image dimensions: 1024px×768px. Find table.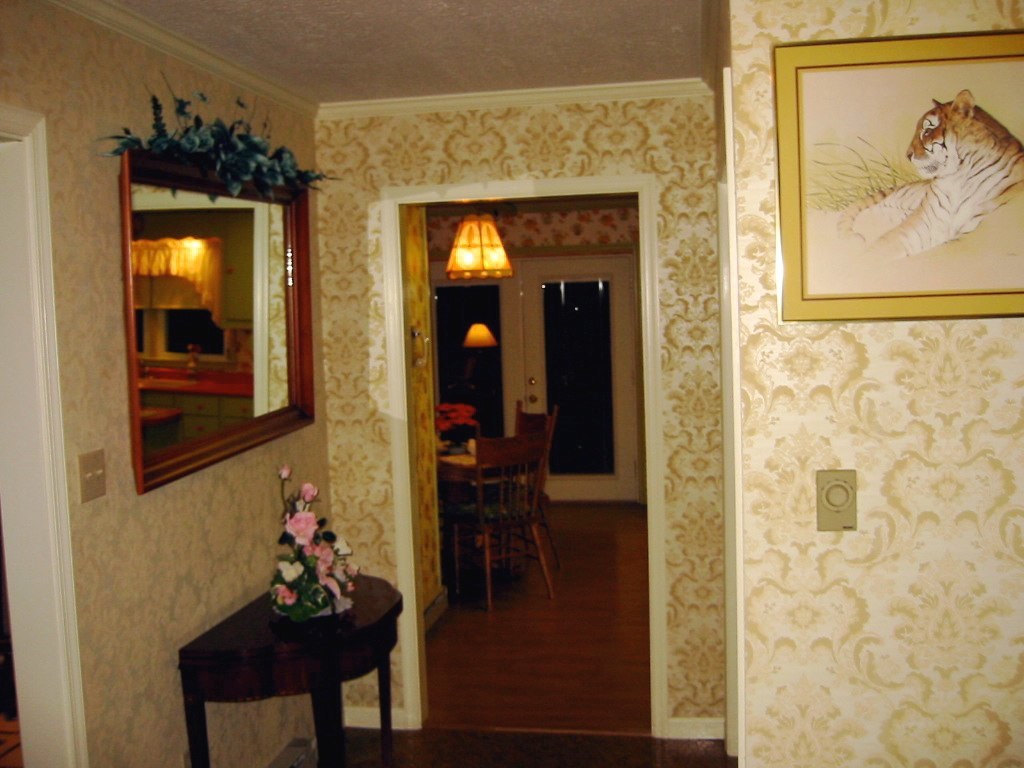
(x1=441, y1=449, x2=544, y2=594).
